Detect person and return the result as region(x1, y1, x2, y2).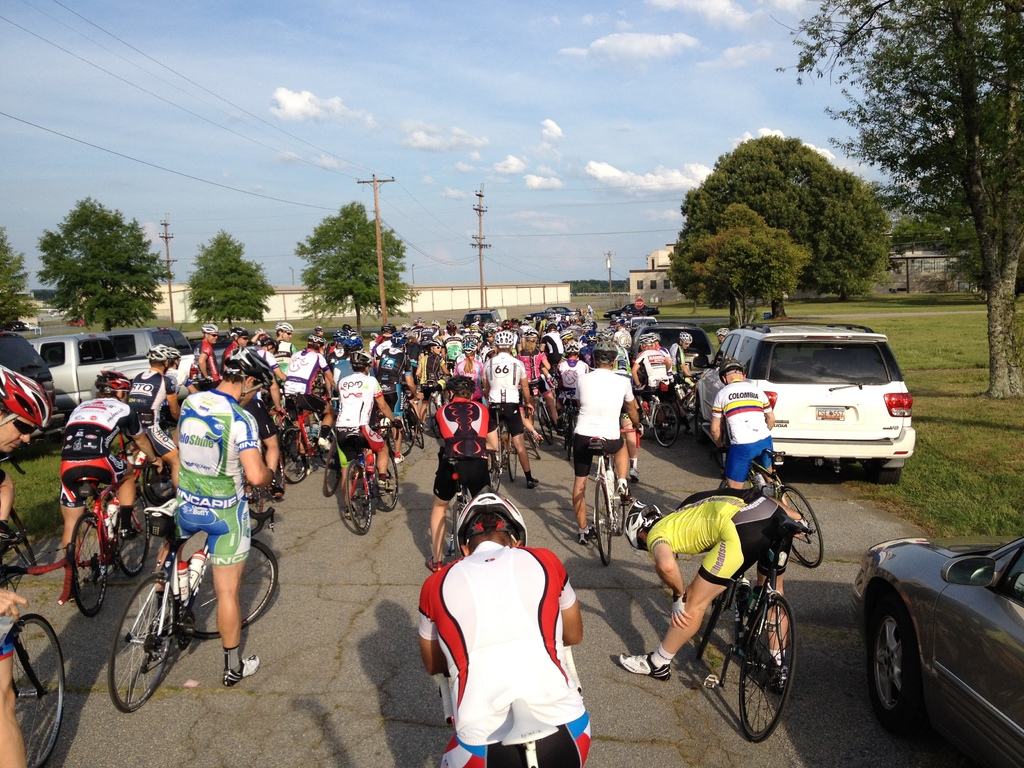
region(332, 349, 374, 508).
